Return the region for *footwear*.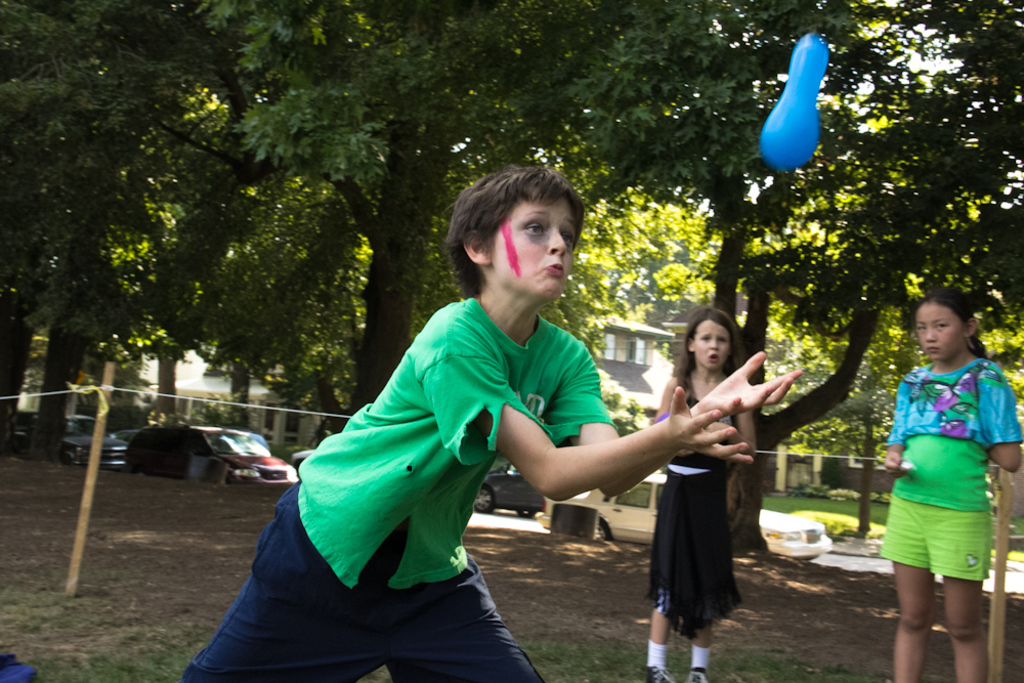
<region>684, 667, 703, 680</region>.
